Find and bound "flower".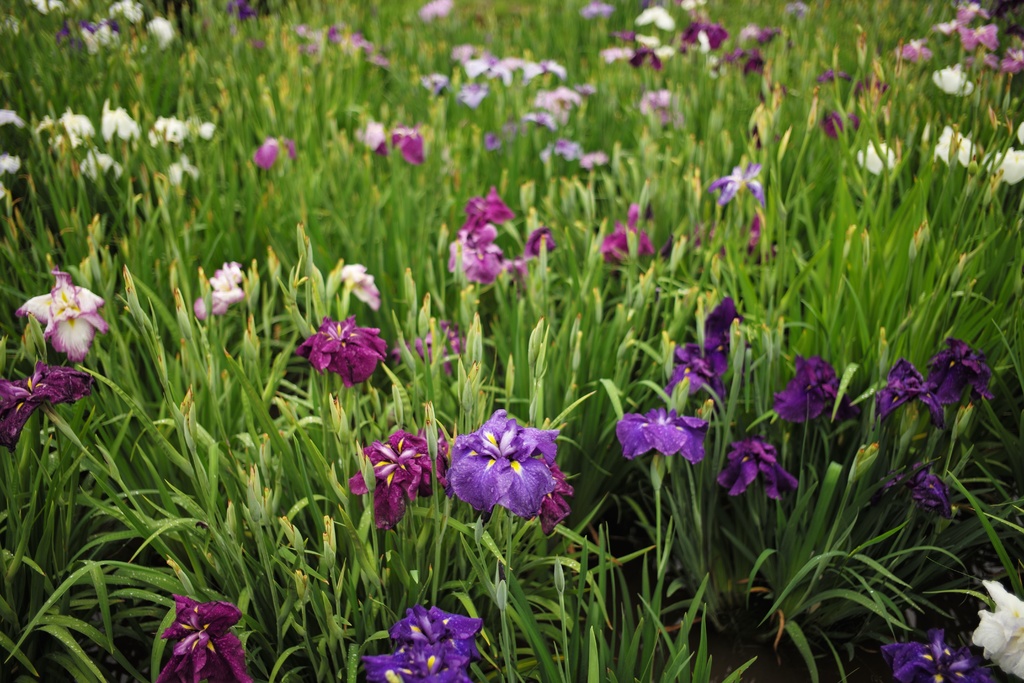
Bound: {"left": 884, "top": 632, "right": 995, "bottom": 682}.
